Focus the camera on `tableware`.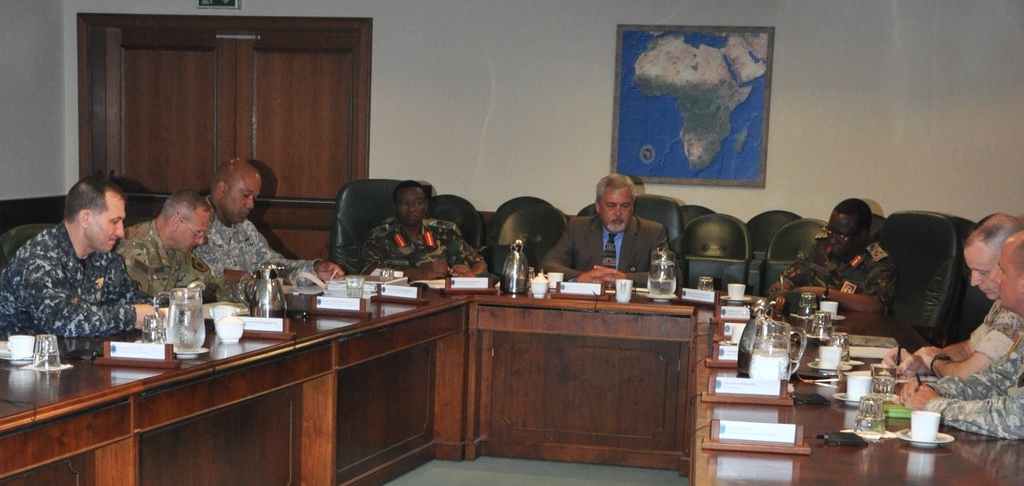
Focus region: 209, 305, 238, 320.
